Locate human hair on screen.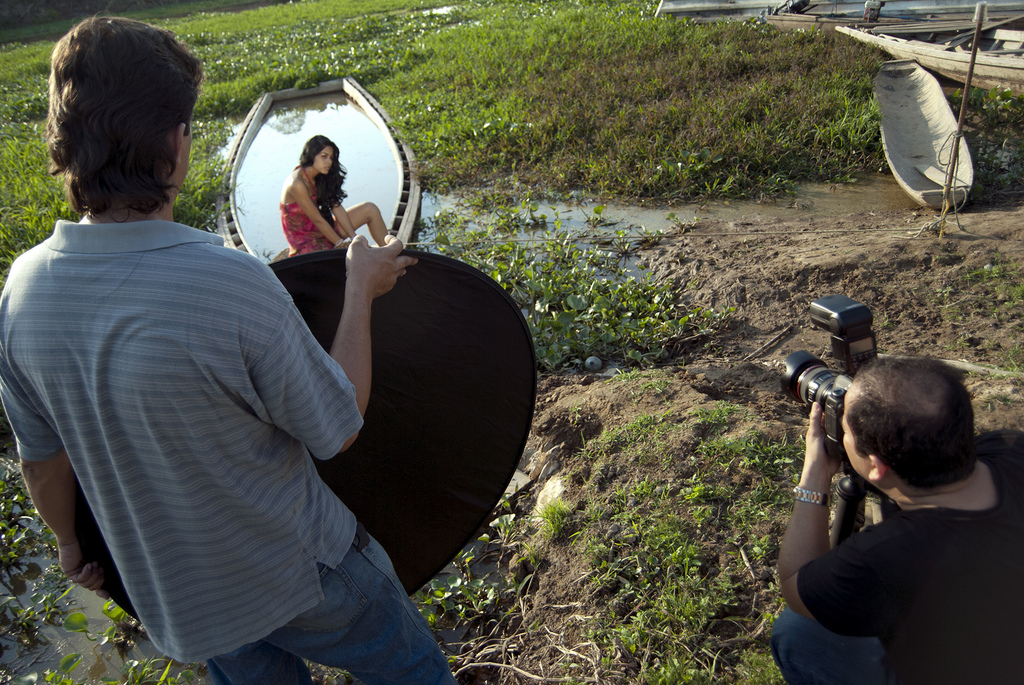
On screen at select_region(42, 3, 196, 229).
